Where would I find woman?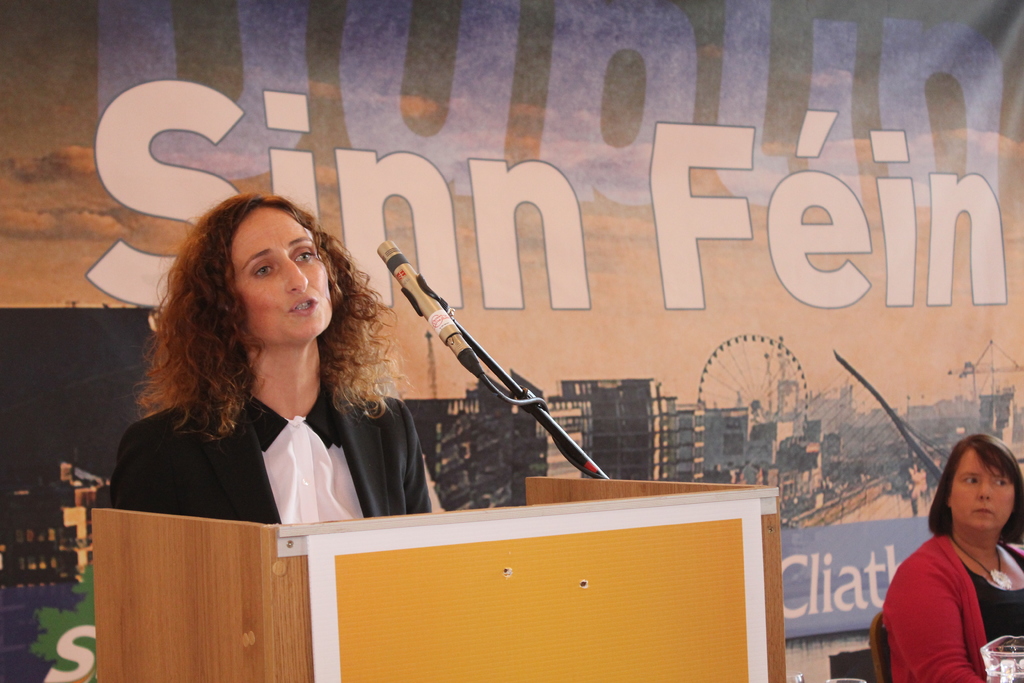
At [106,186,434,530].
